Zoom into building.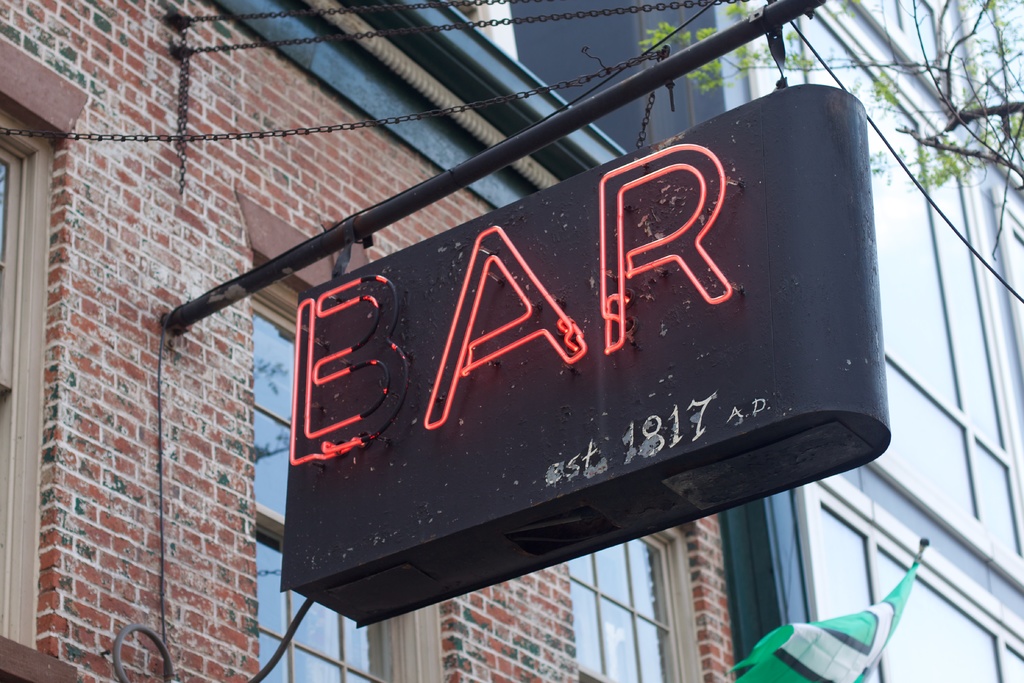
Zoom target: [left=0, top=0, right=892, bottom=682].
